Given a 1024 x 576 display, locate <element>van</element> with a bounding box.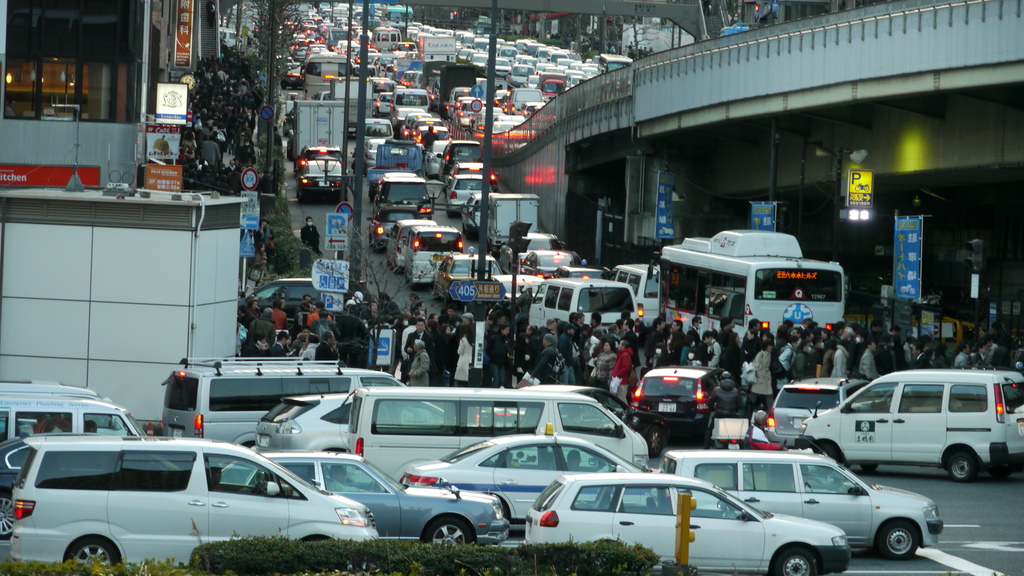
Located: 158, 355, 408, 448.
